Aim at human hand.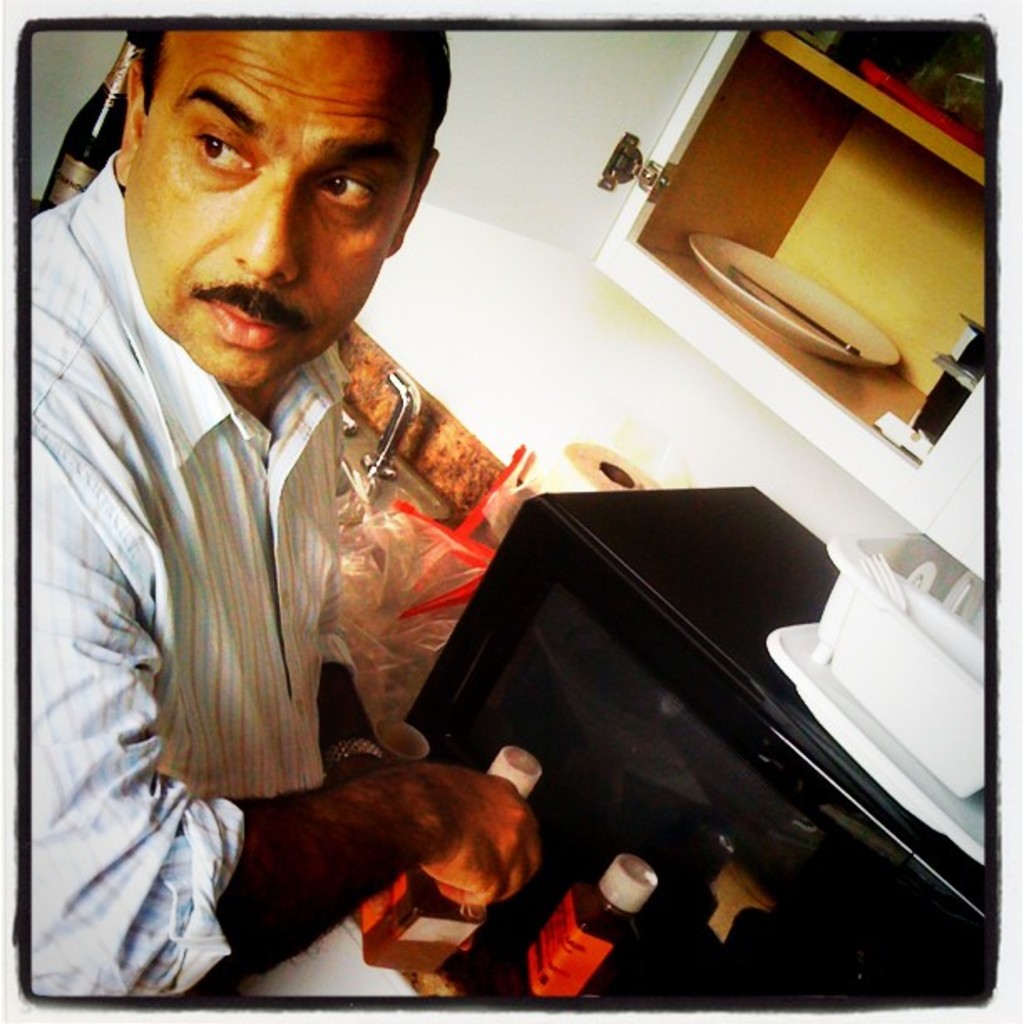
Aimed at (415,770,544,905).
